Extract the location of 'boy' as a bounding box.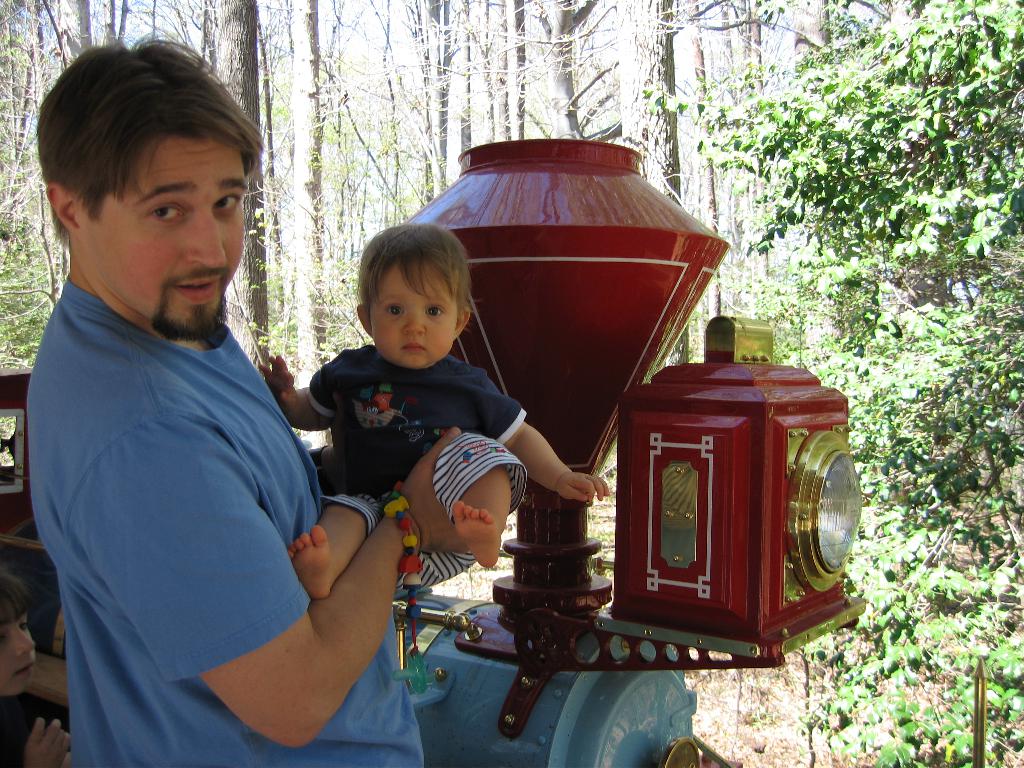
x1=0, y1=566, x2=72, y2=767.
